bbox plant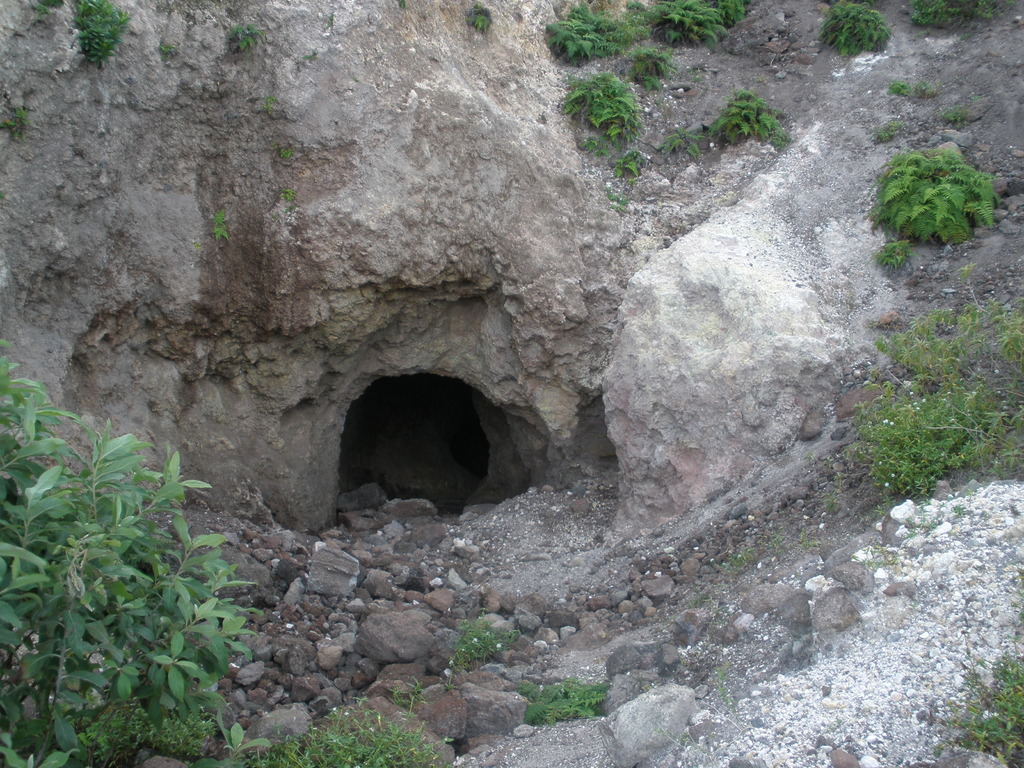
region(657, 130, 700, 161)
